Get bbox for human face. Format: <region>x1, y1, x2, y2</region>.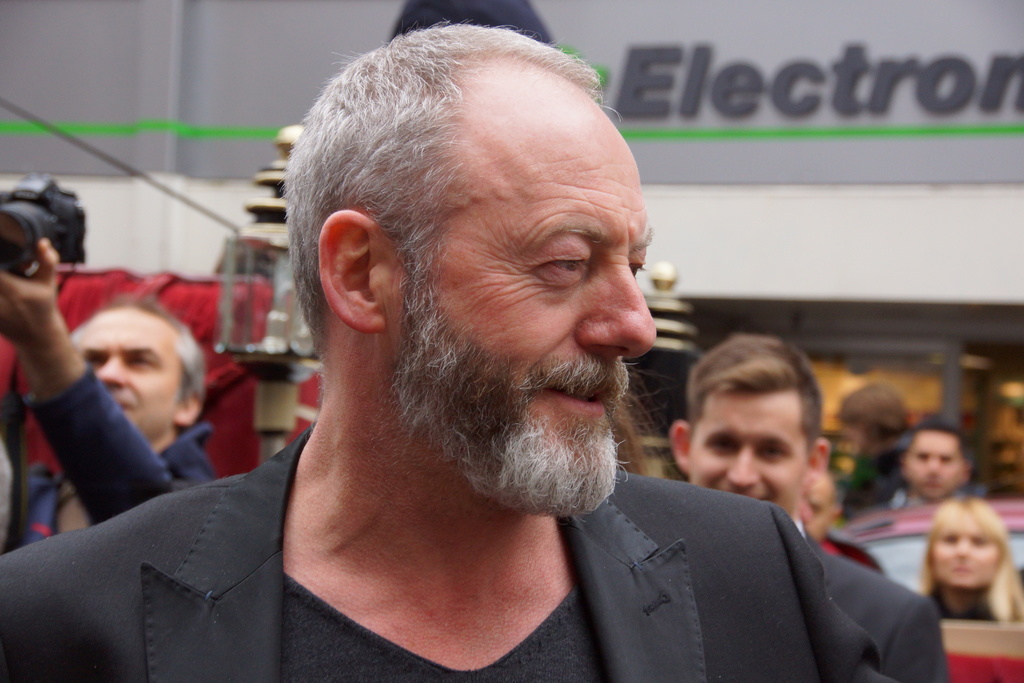
<region>934, 509, 998, 591</region>.
